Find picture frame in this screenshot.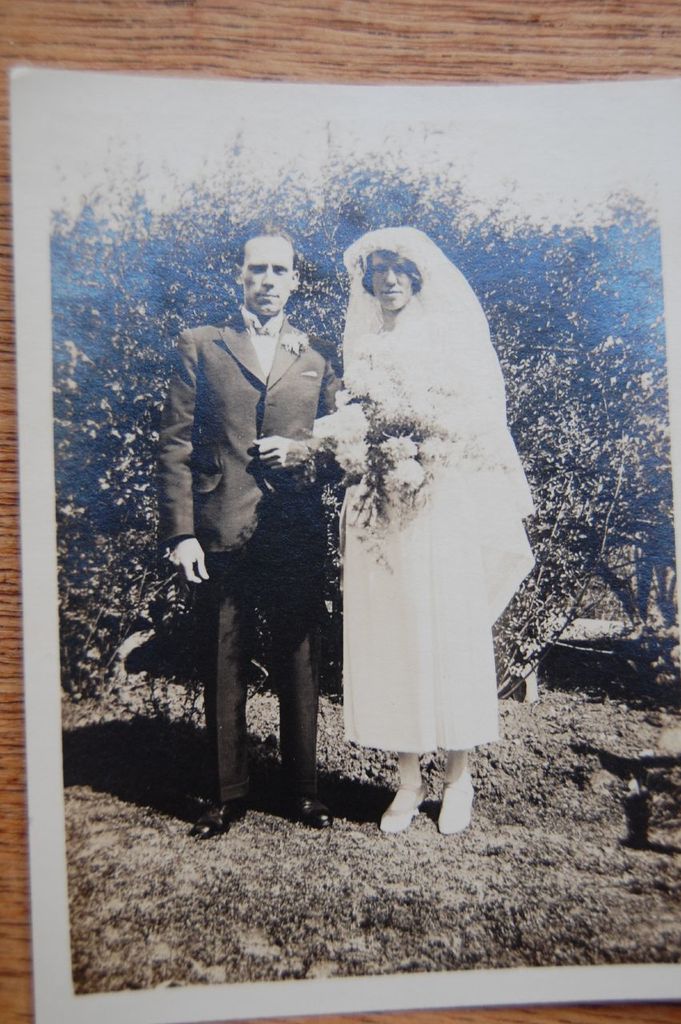
The bounding box for picture frame is Rect(3, 66, 680, 1017).
